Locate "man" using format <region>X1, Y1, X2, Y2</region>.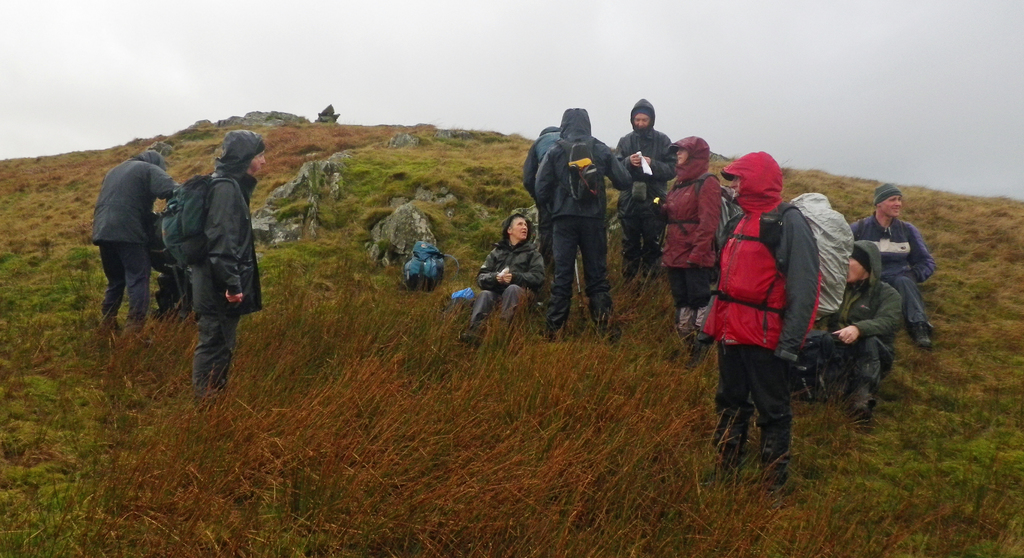
<region>104, 129, 169, 341</region>.
